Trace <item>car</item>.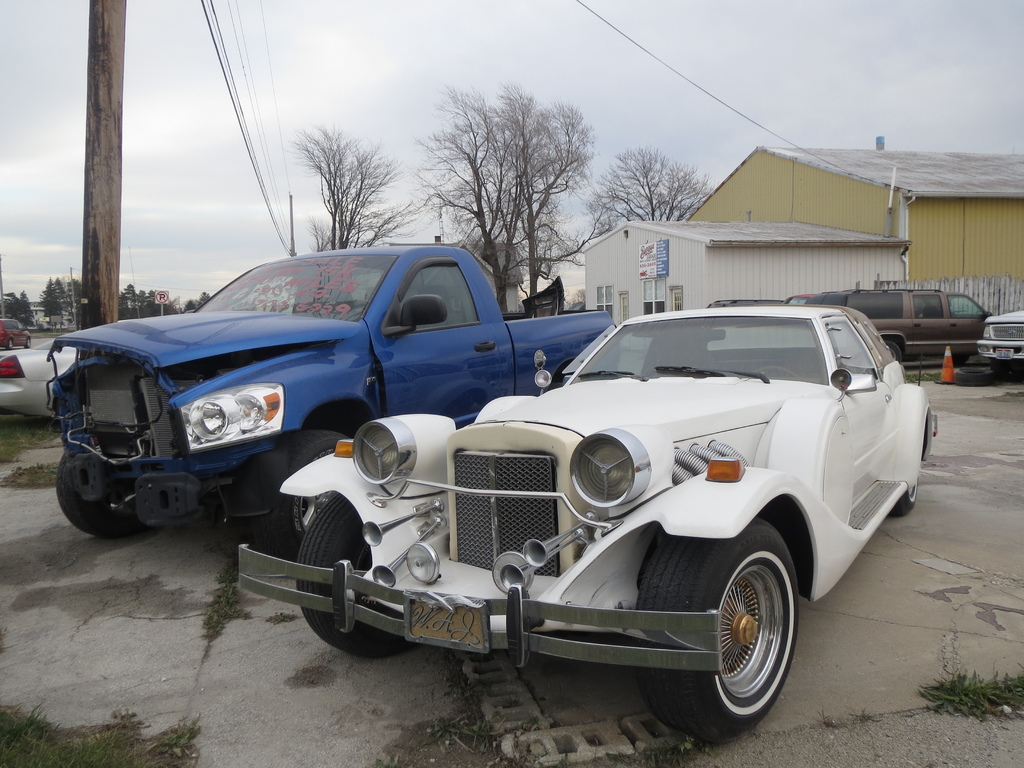
Traced to [0, 312, 33, 348].
